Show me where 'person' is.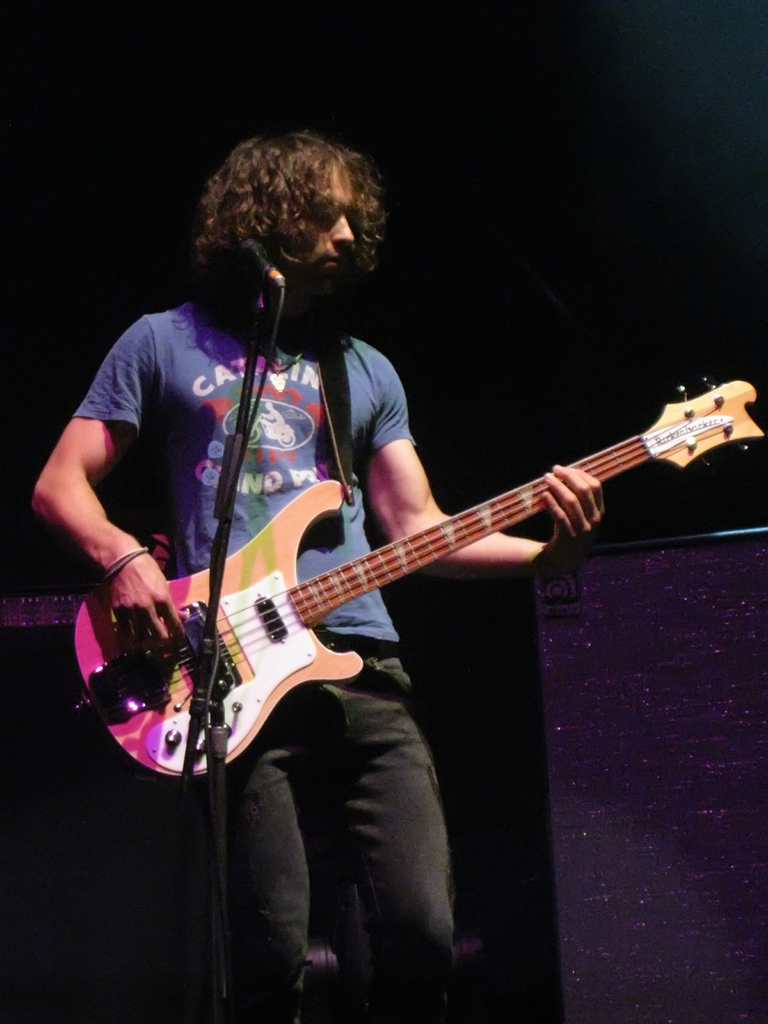
'person' is at <bbox>27, 121, 612, 1011</bbox>.
